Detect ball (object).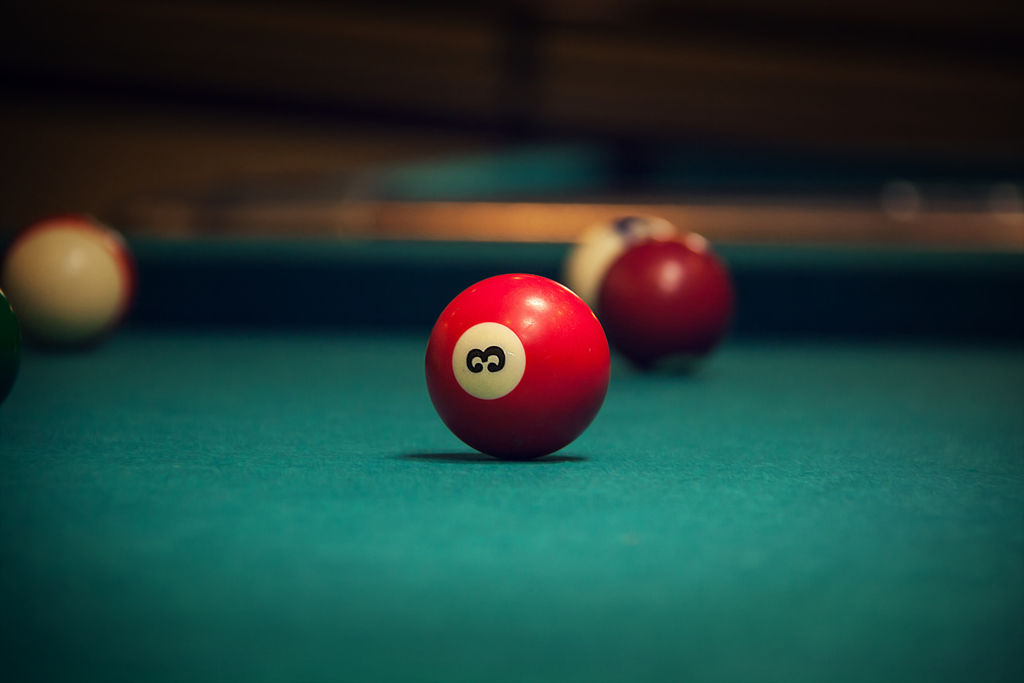
Detected at [x1=564, y1=215, x2=666, y2=310].
